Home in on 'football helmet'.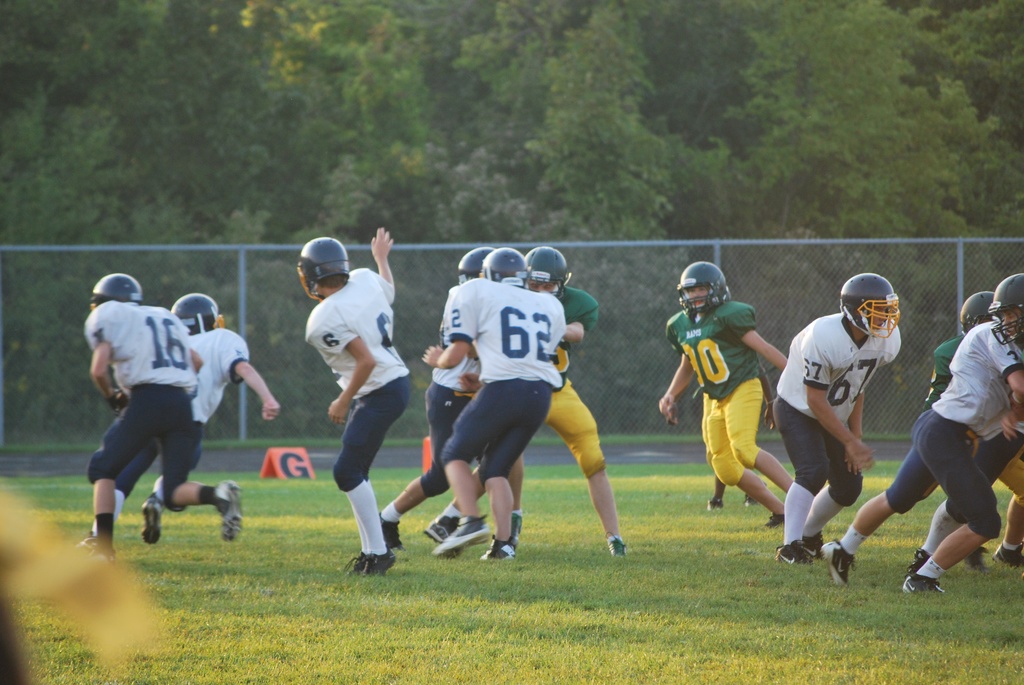
Homed in at <box>516,244,570,298</box>.
